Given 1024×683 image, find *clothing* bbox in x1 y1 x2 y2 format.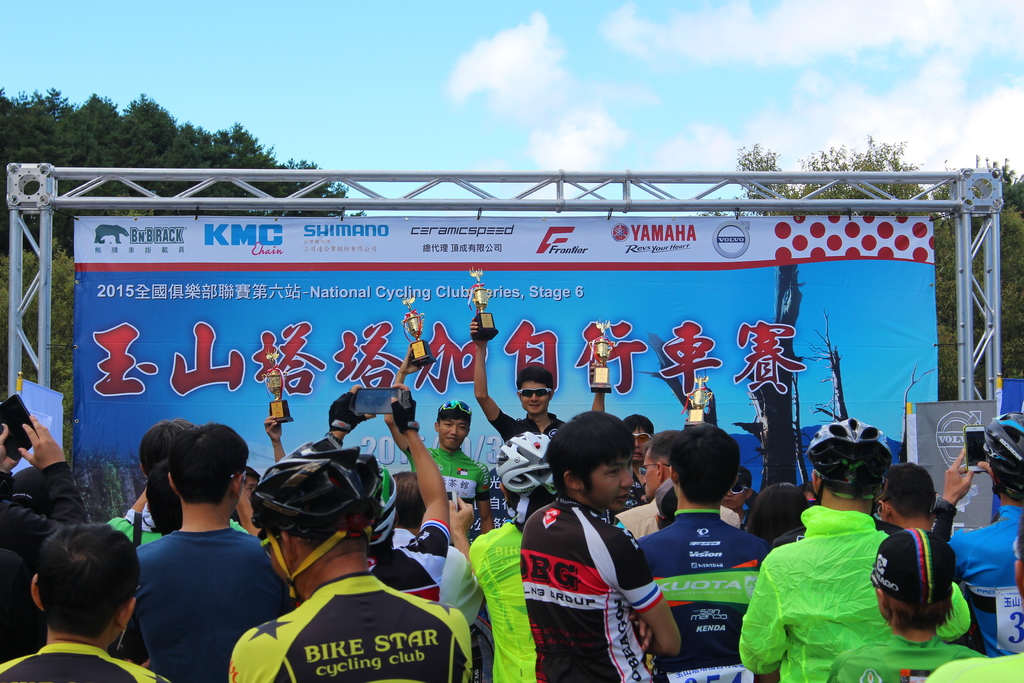
515 482 677 662.
